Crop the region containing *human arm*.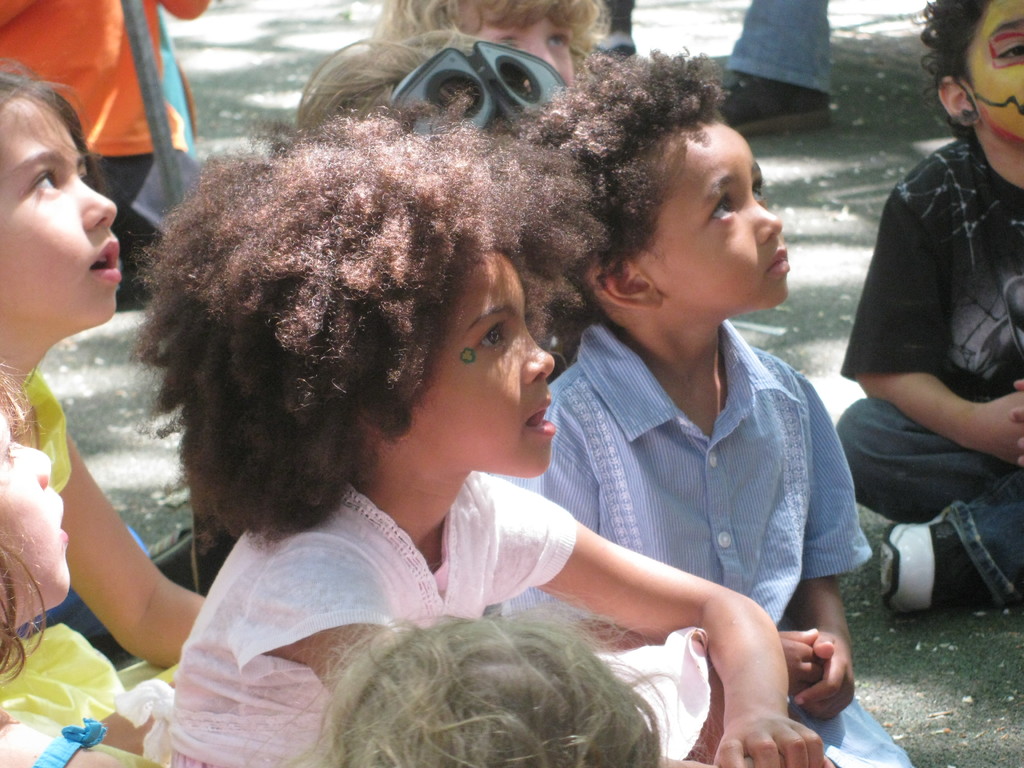
Crop region: BBox(836, 188, 1023, 464).
